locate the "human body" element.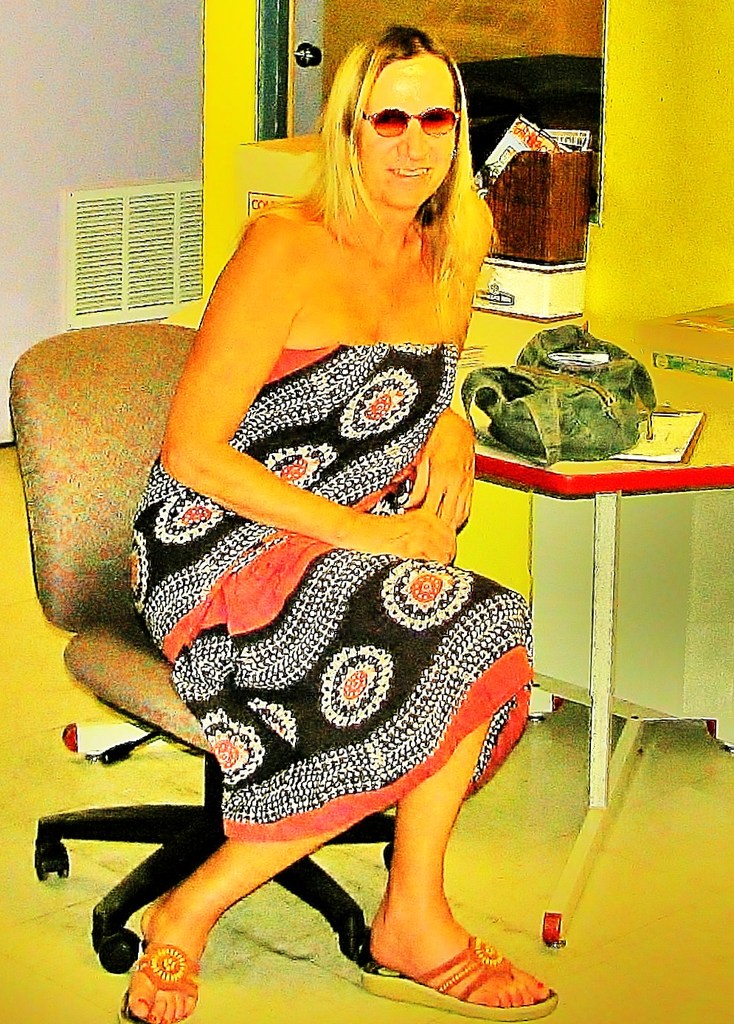
Element bbox: region(63, 63, 552, 1017).
